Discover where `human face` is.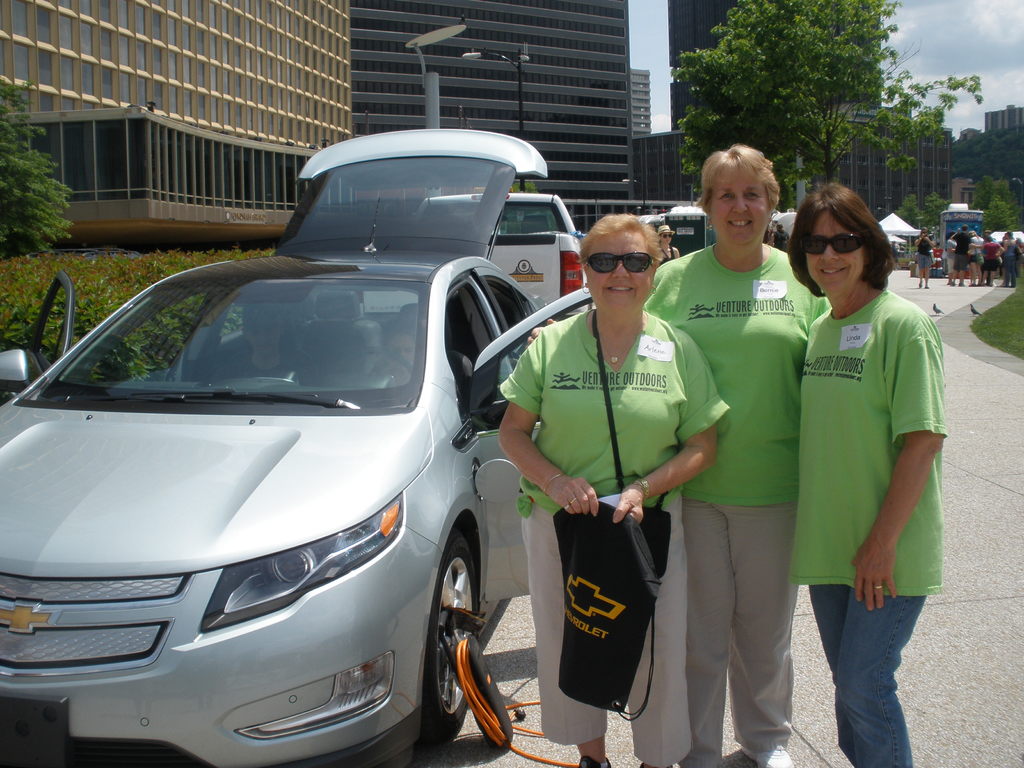
Discovered at [813,211,861,296].
